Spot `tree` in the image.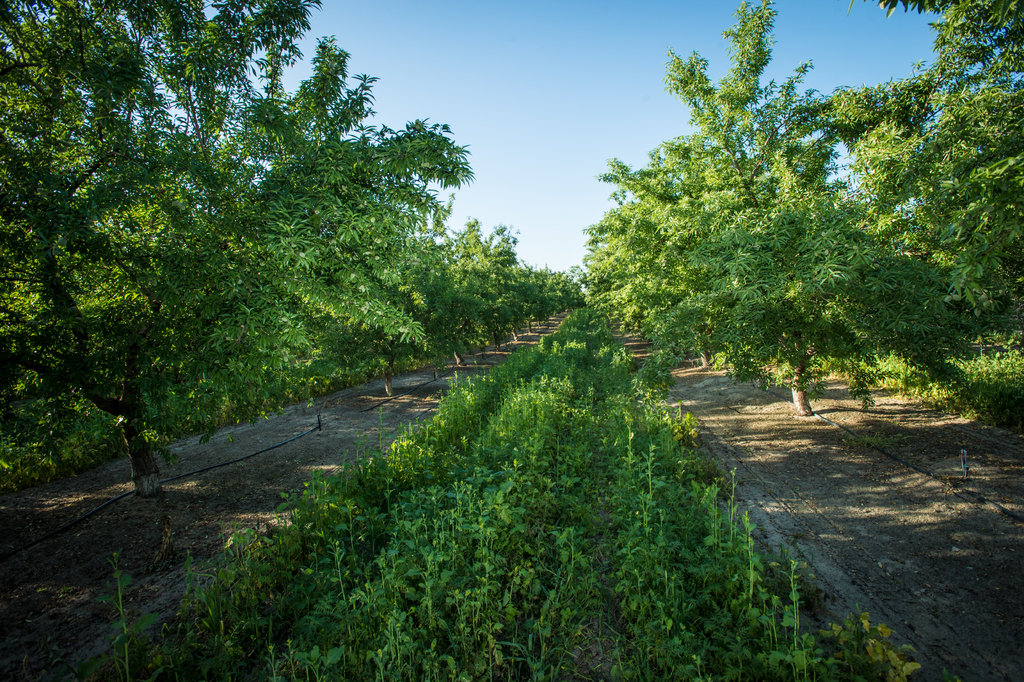
`tree` found at left=610, top=0, right=965, bottom=424.
